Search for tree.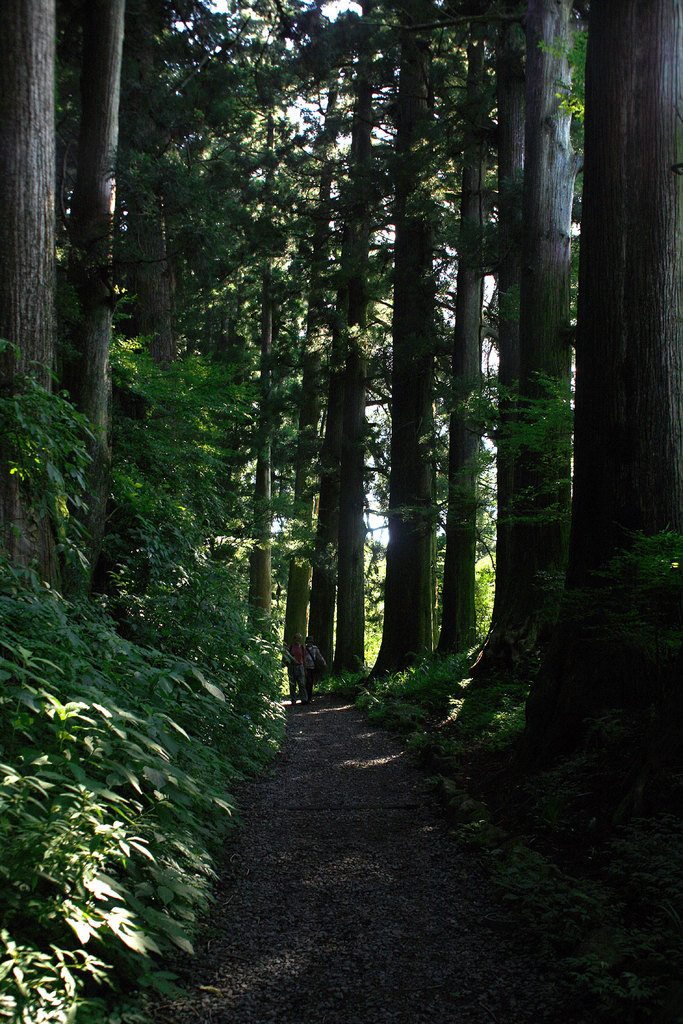
Found at l=310, t=197, r=347, b=655.
